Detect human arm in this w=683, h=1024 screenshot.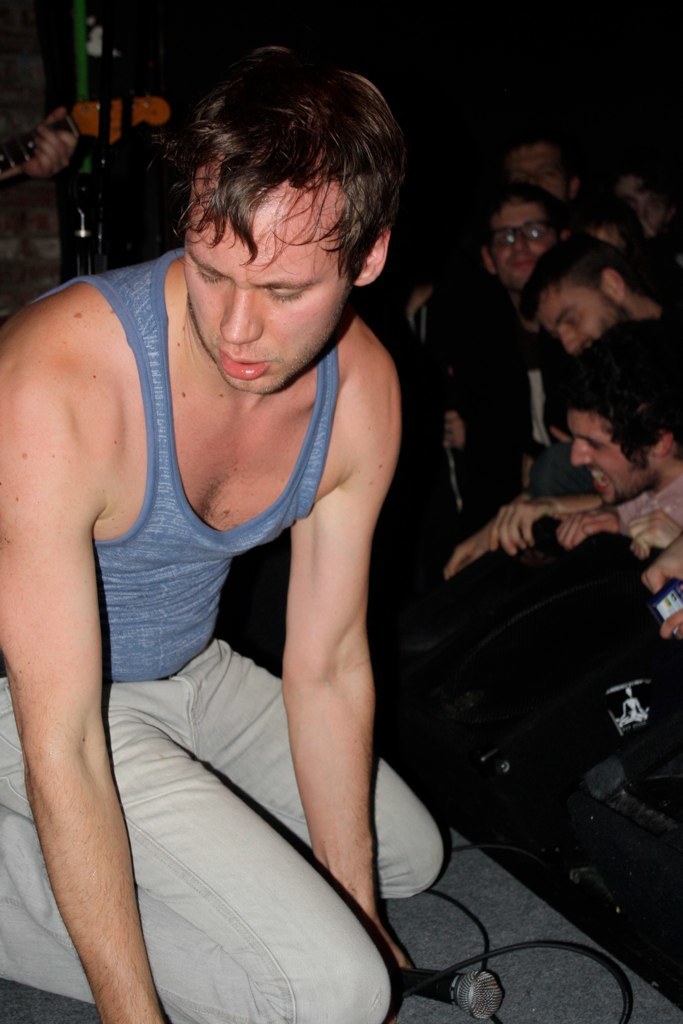
Detection: locate(419, 319, 460, 444).
